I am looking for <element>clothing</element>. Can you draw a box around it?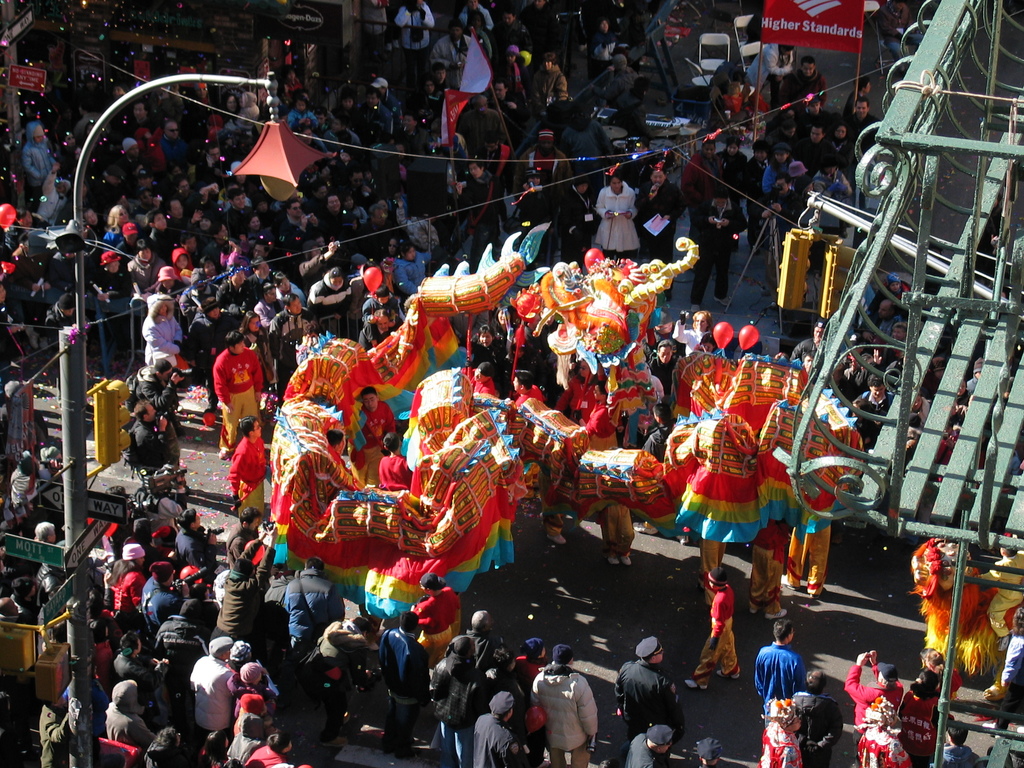
Sure, the bounding box is (left=1001, top=628, right=1022, bottom=707).
